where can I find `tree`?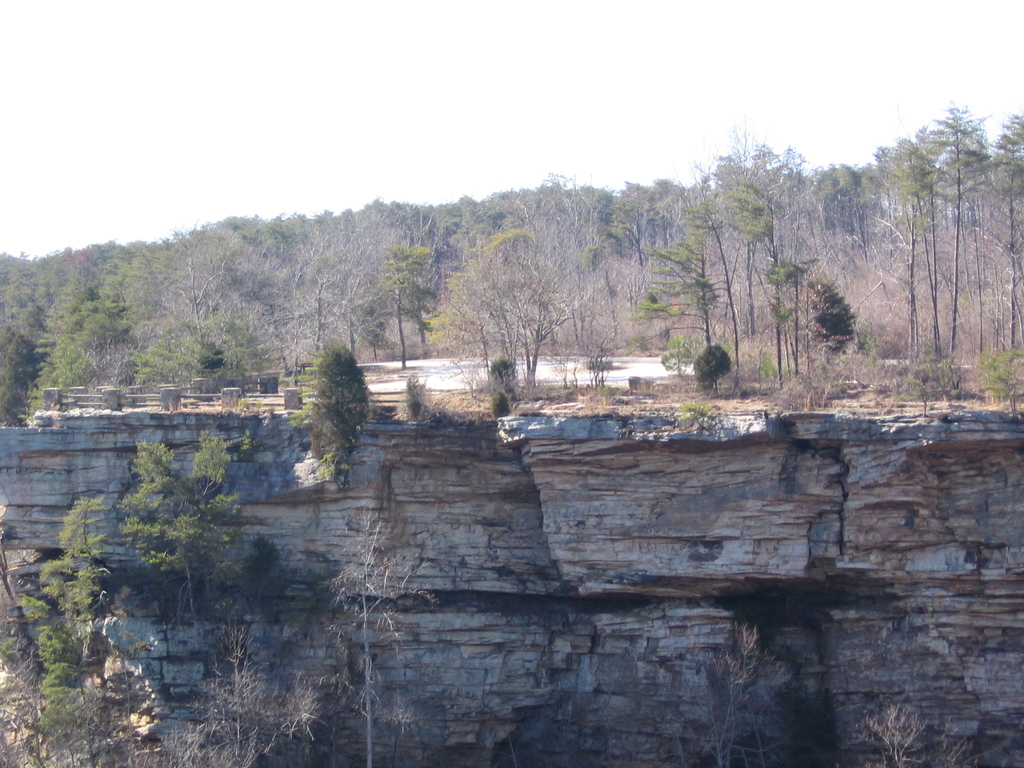
You can find it at [307,342,384,491].
